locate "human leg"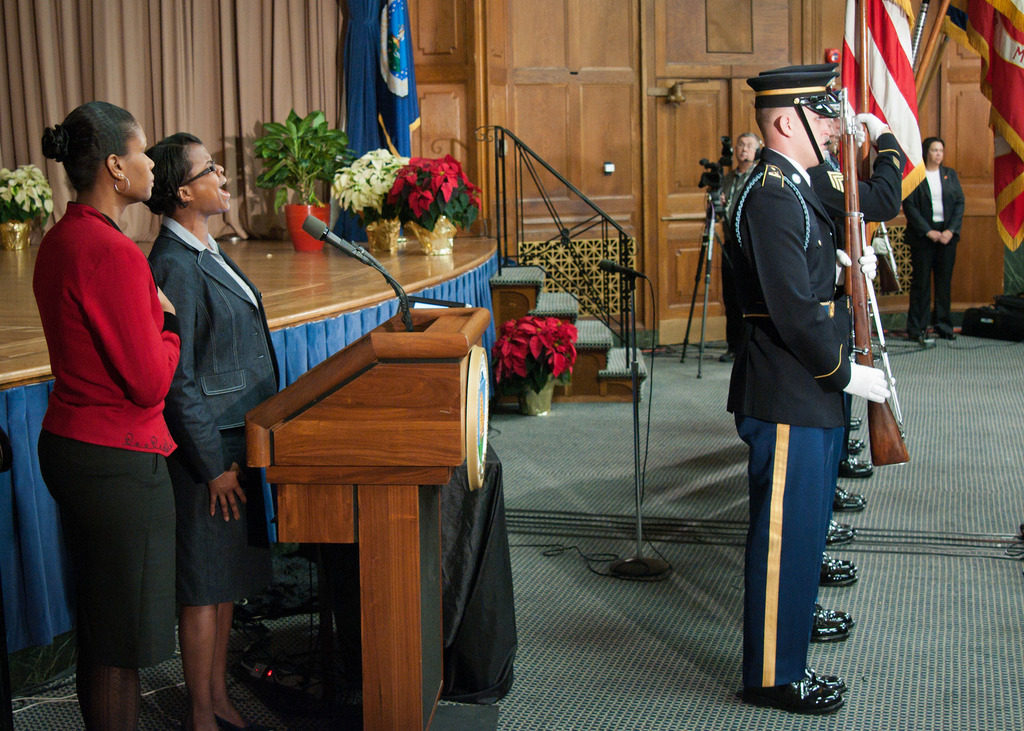
region(936, 234, 954, 339)
